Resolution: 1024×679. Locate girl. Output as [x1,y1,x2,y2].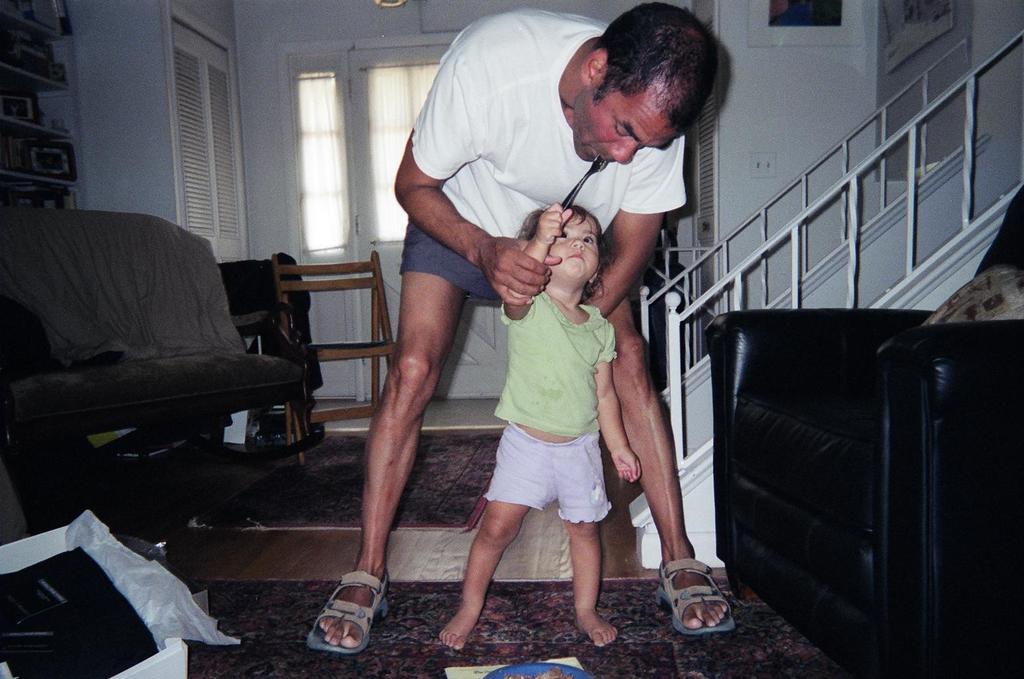
[440,202,643,651].
